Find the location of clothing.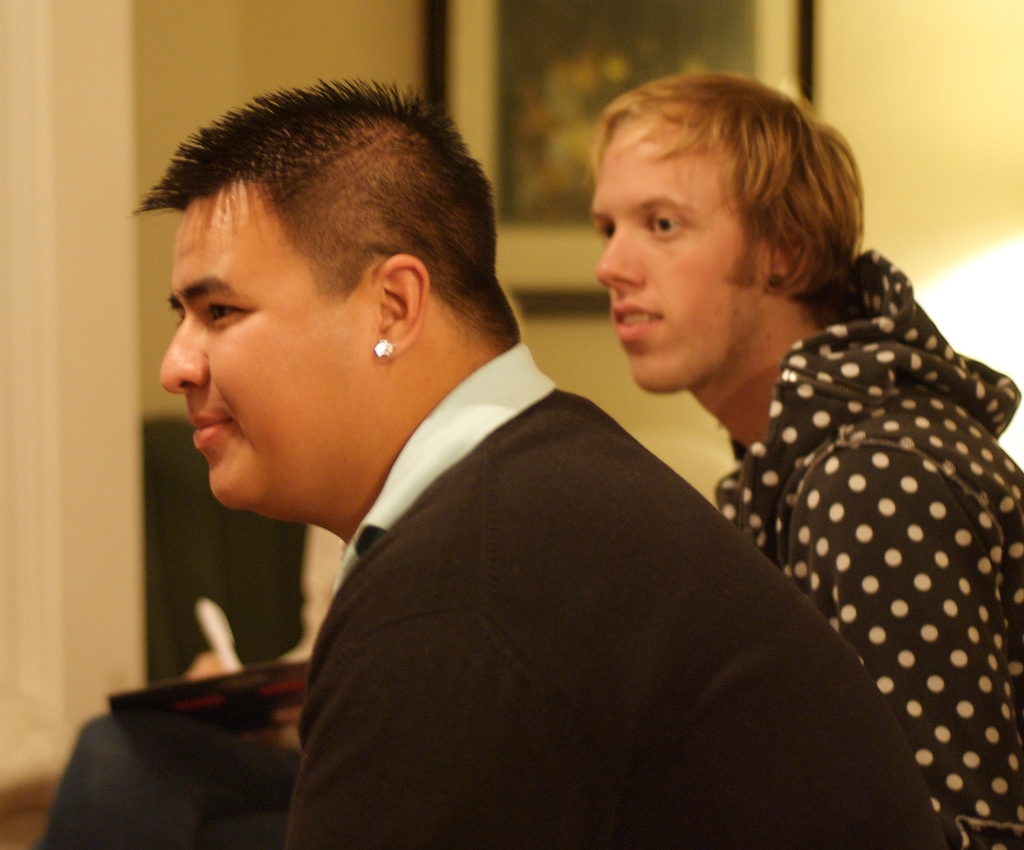
Location: pyautogui.locateOnScreen(264, 339, 931, 849).
